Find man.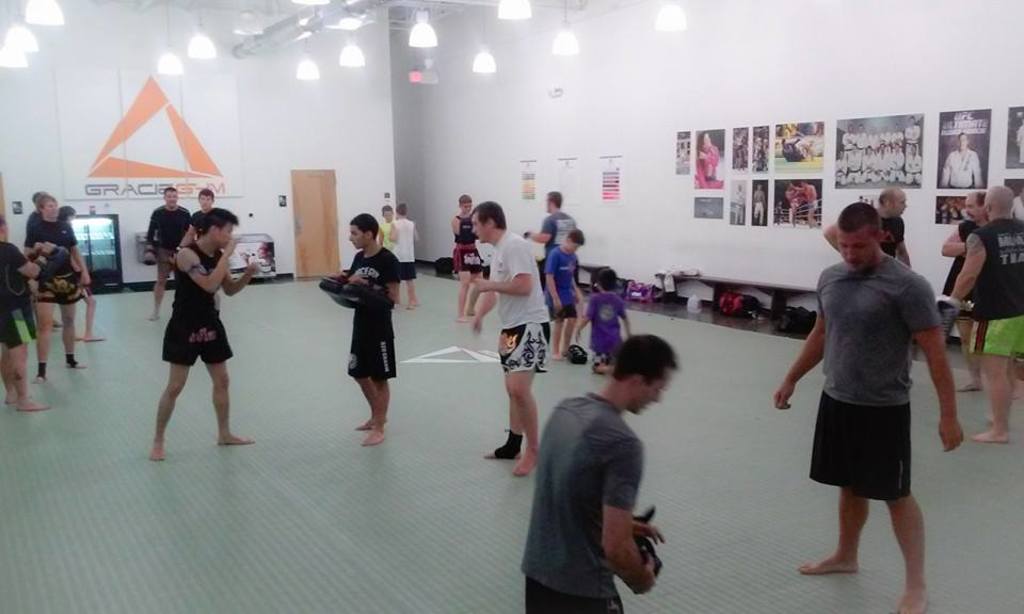
521 193 579 290.
